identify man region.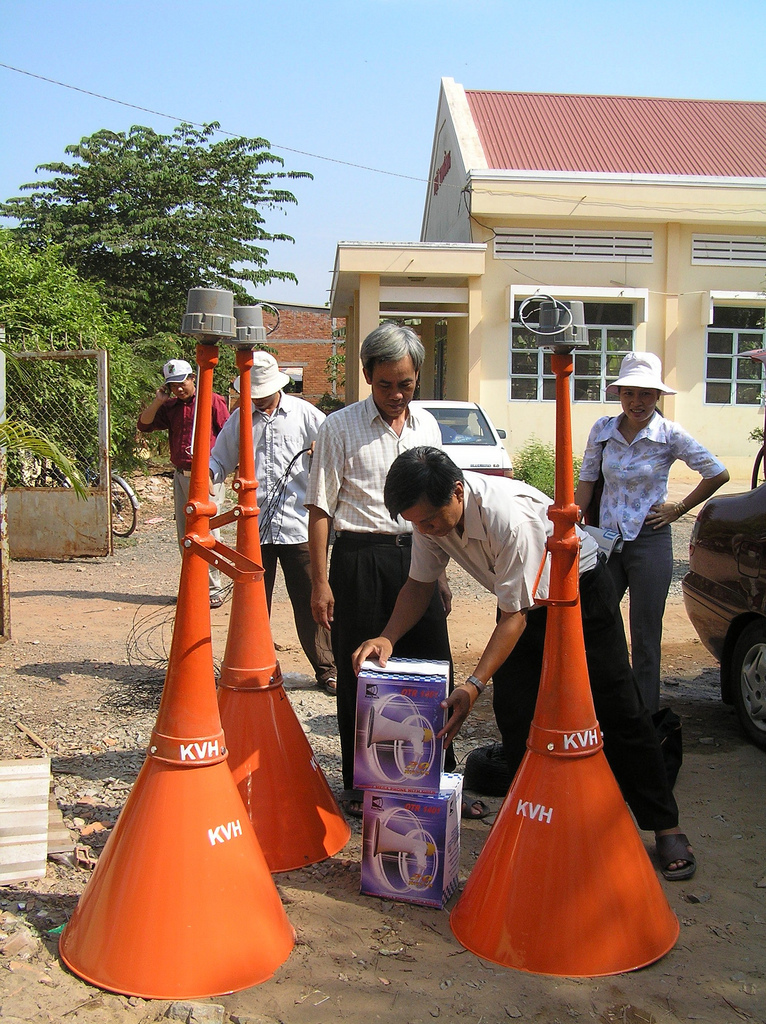
Region: BBox(133, 357, 228, 605).
